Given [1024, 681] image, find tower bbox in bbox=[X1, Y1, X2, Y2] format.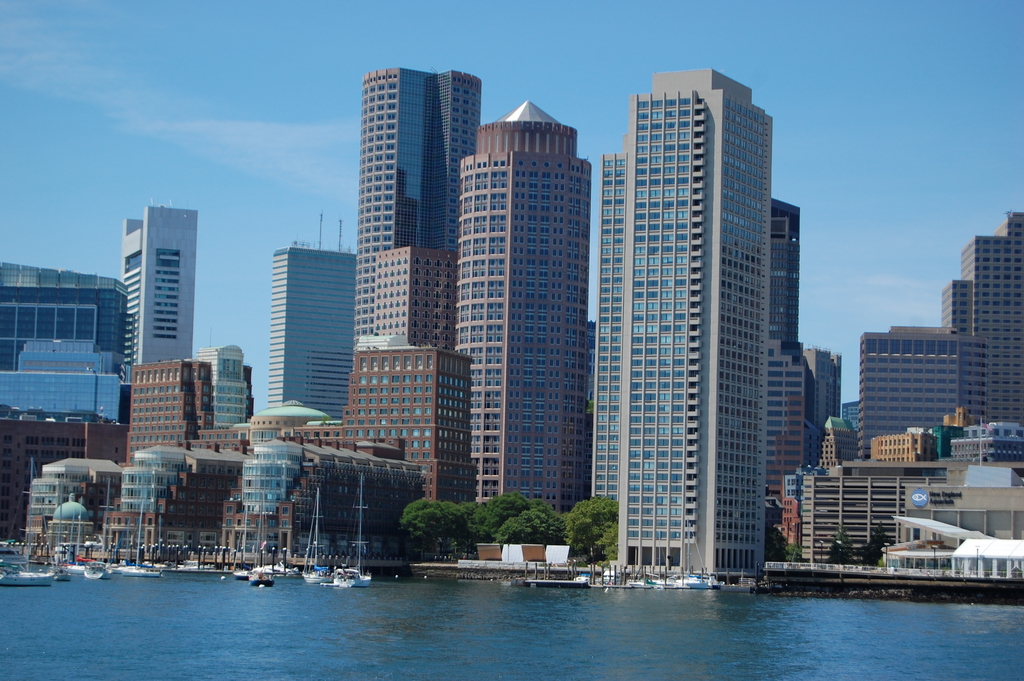
bbox=[594, 65, 771, 583].
